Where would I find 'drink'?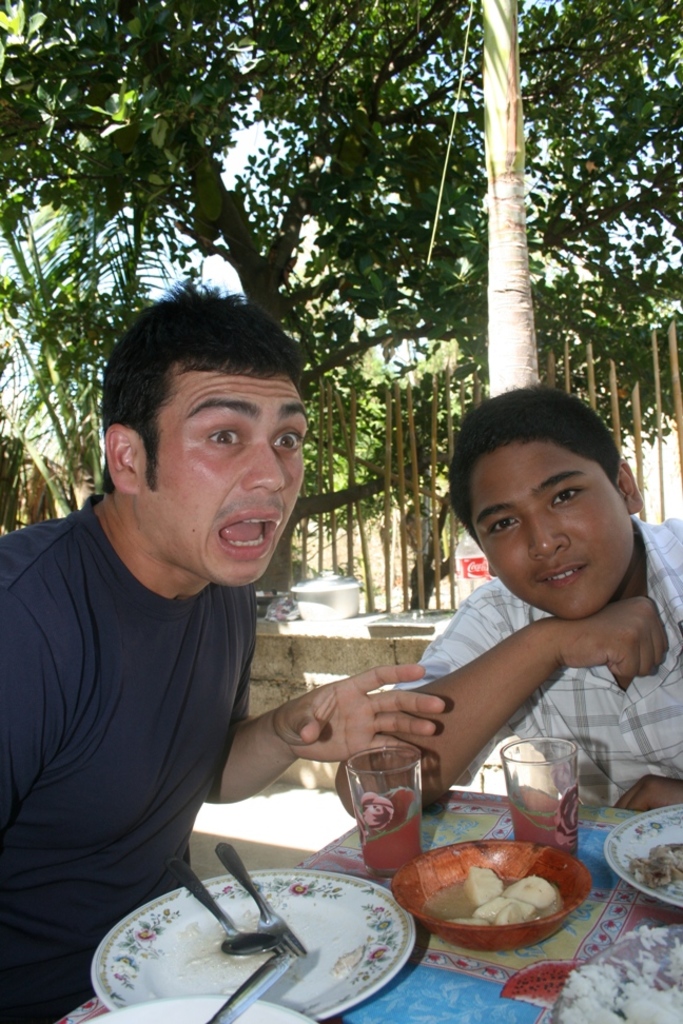
At 346, 752, 434, 869.
